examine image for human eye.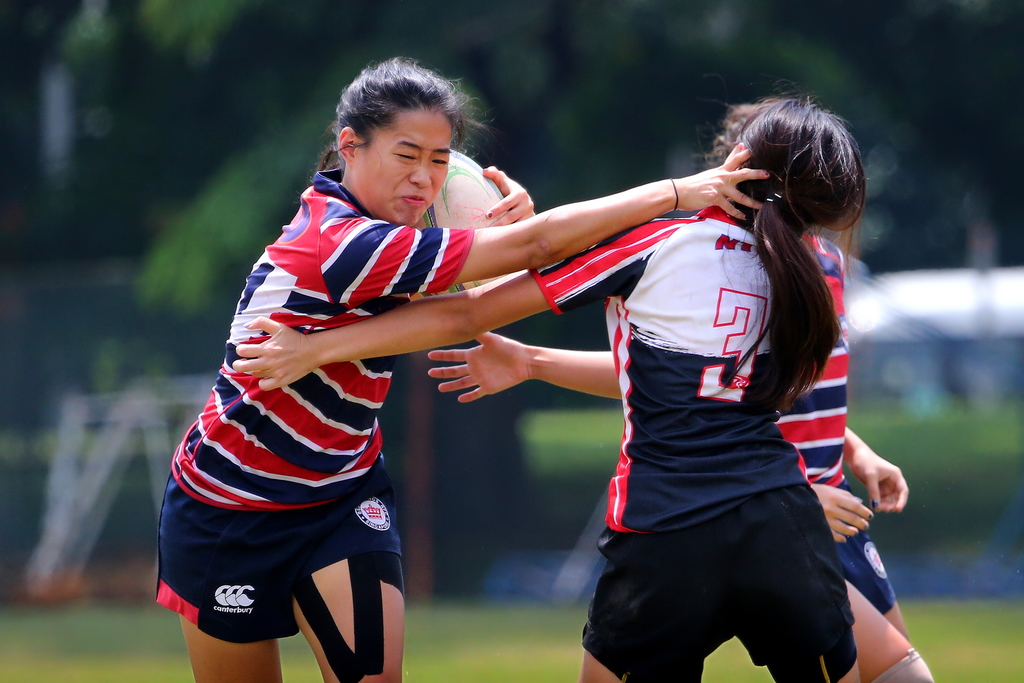
Examination result: bbox=[430, 153, 451, 168].
